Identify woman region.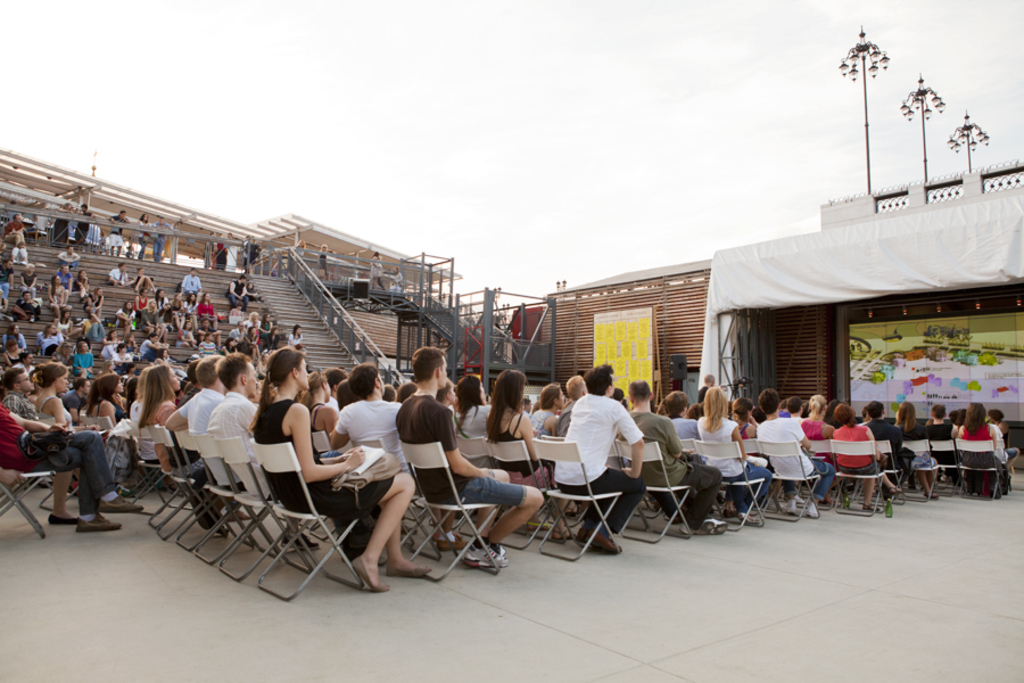
Region: select_region(890, 401, 942, 499).
